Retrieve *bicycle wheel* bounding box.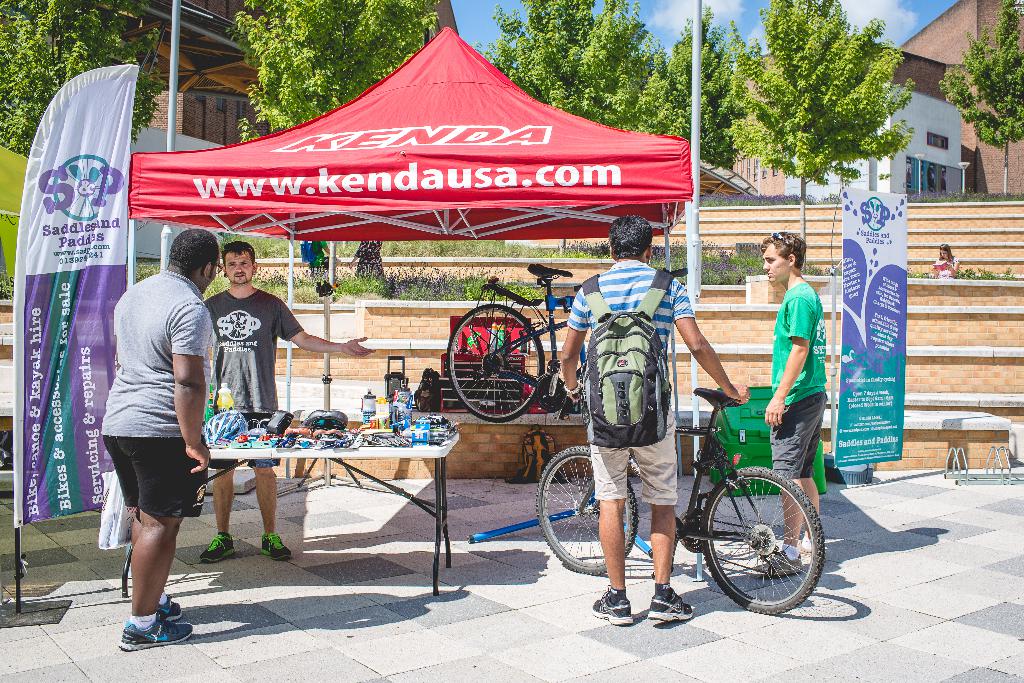
Bounding box: <region>533, 447, 638, 572</region>.
